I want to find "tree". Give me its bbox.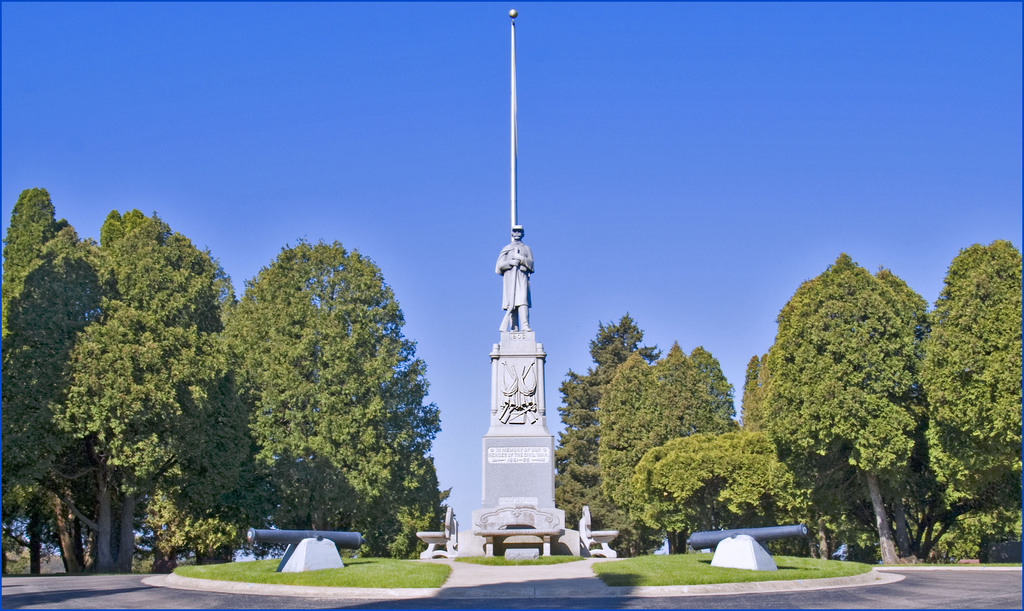
Rect(546, 304, 639, 546).
